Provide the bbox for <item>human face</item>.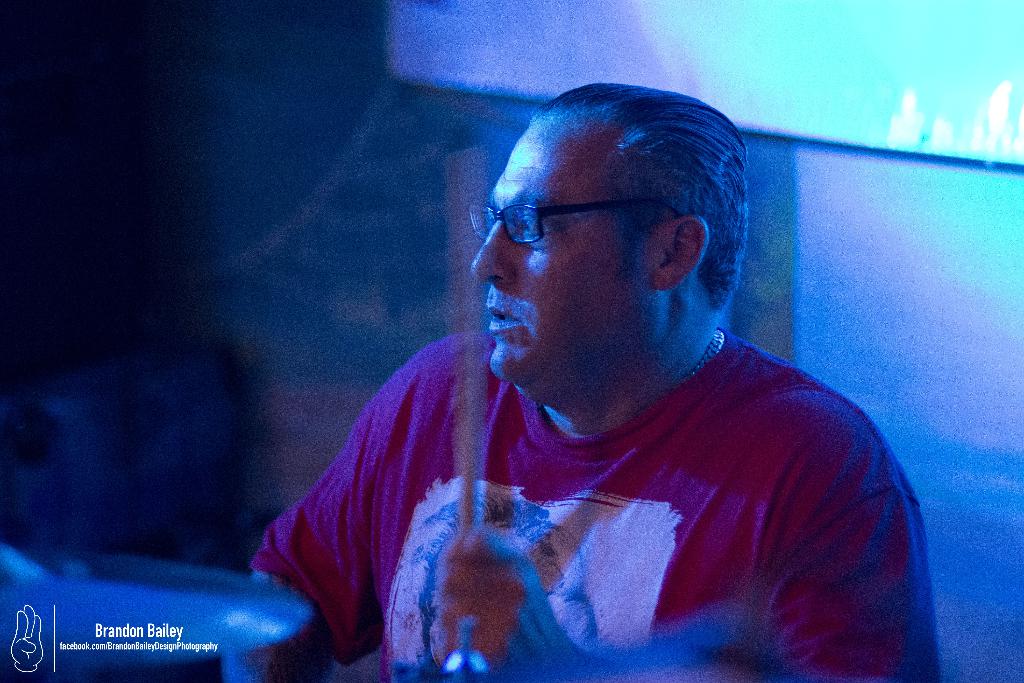
bbox(470, 125, 650, 382).
